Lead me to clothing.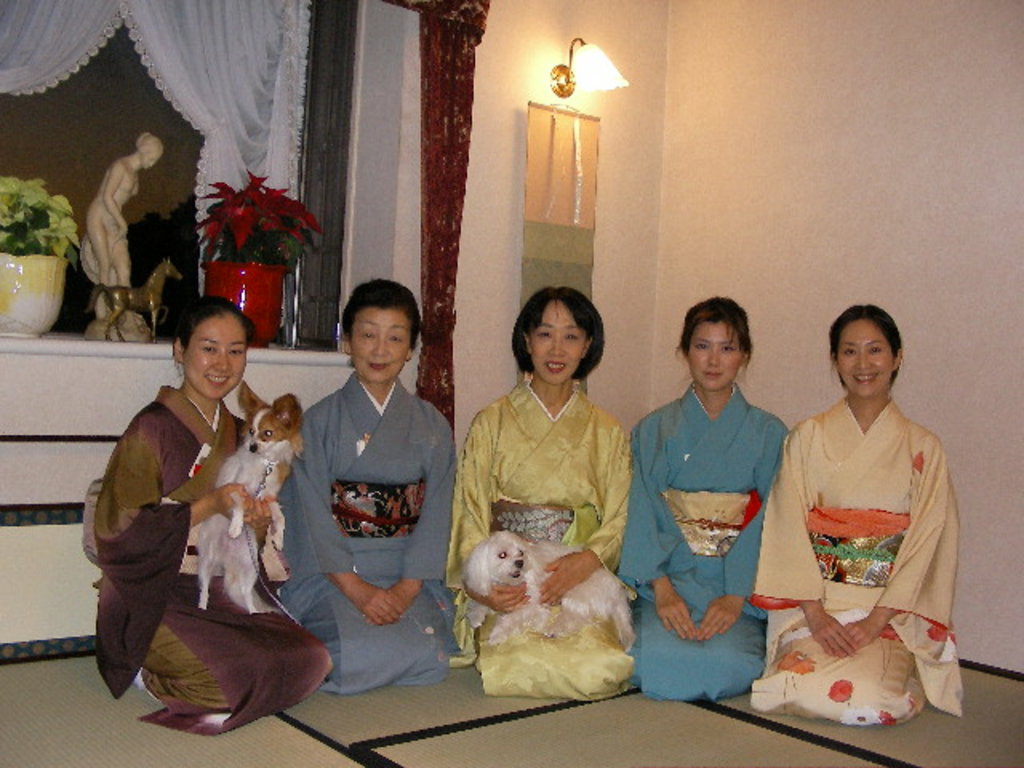
Lead to select_region(282, 373, 454, 694).
